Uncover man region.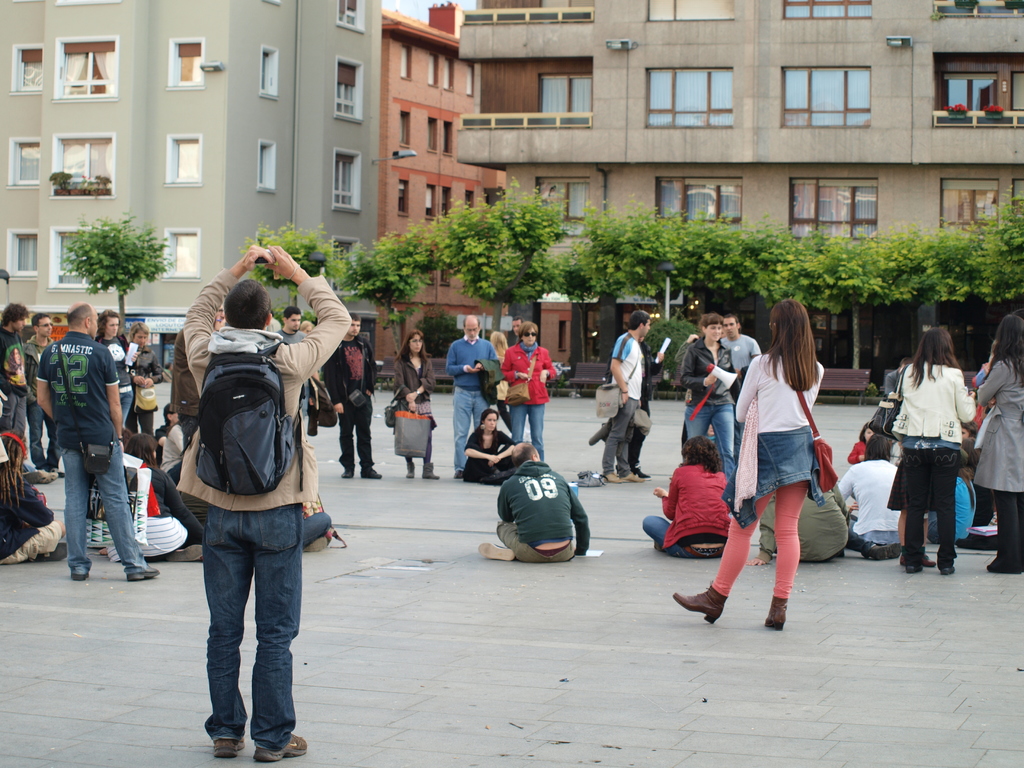
Uncovered: box=[320, 309, 382, 479].
